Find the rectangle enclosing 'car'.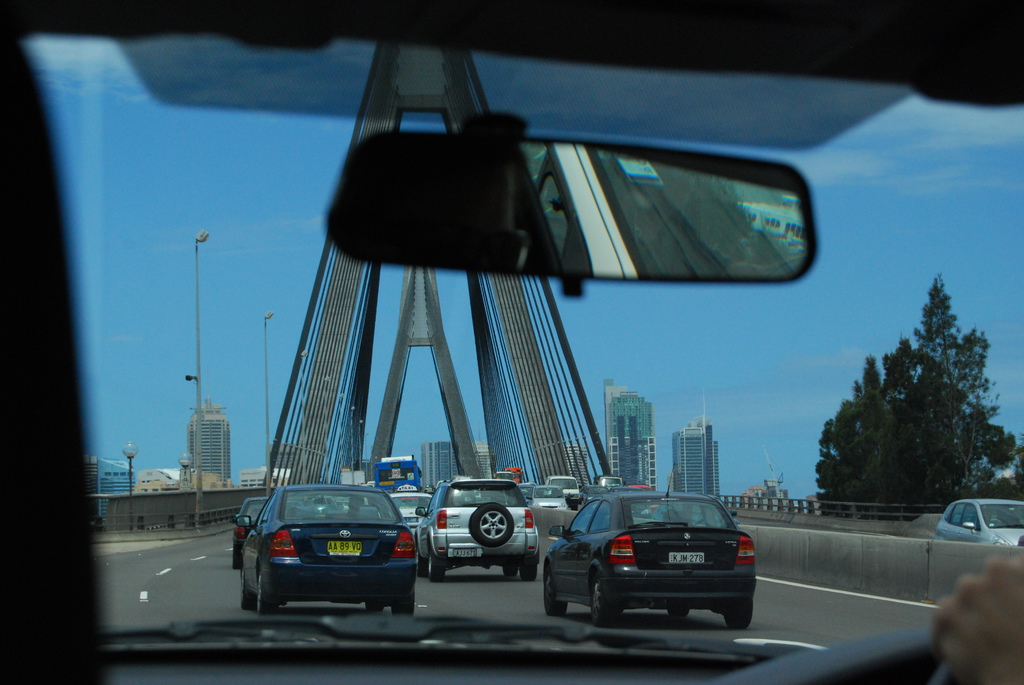
542, 488, 757, 627.
